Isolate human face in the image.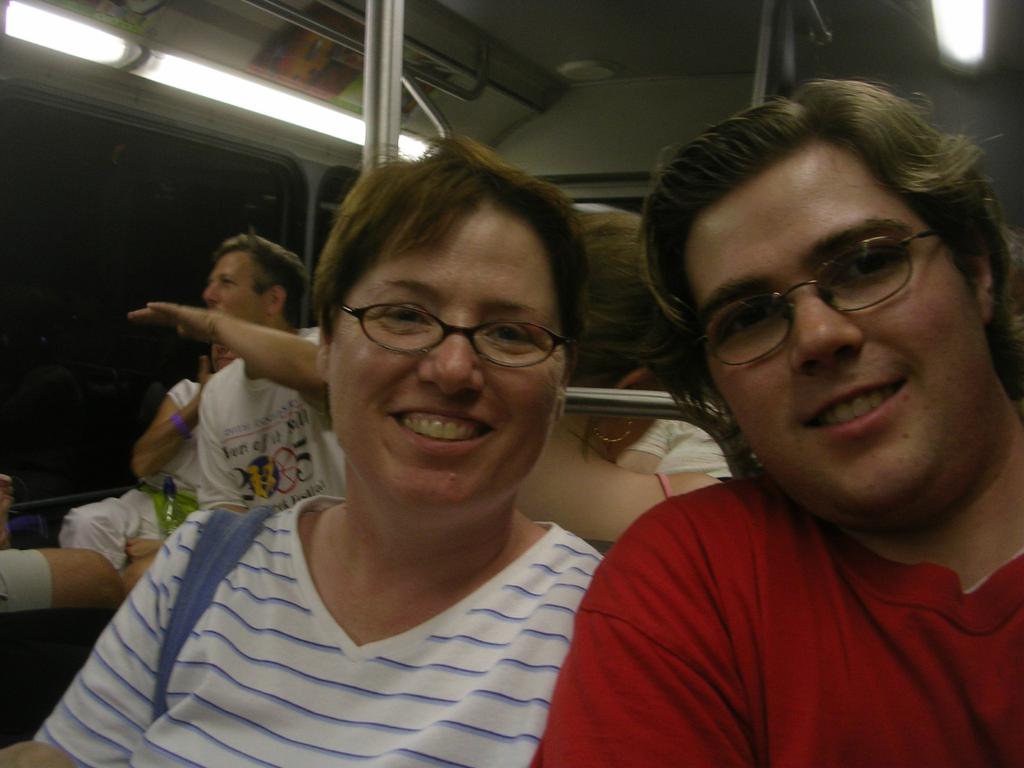
Isolated region: (700, 132, 970, 493).
